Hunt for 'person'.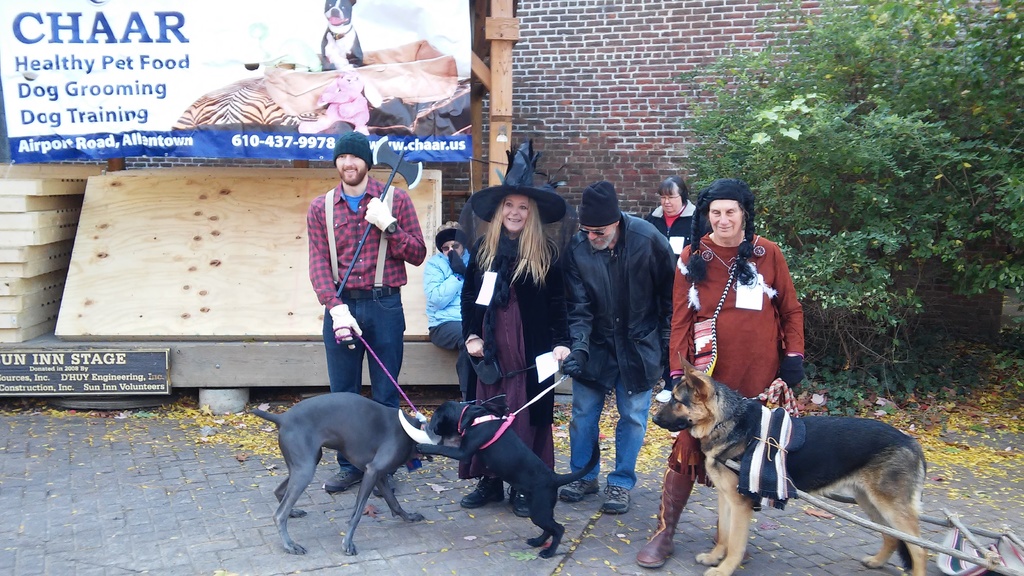
Hunted down at l=294, t=159, r=422, b=488.
